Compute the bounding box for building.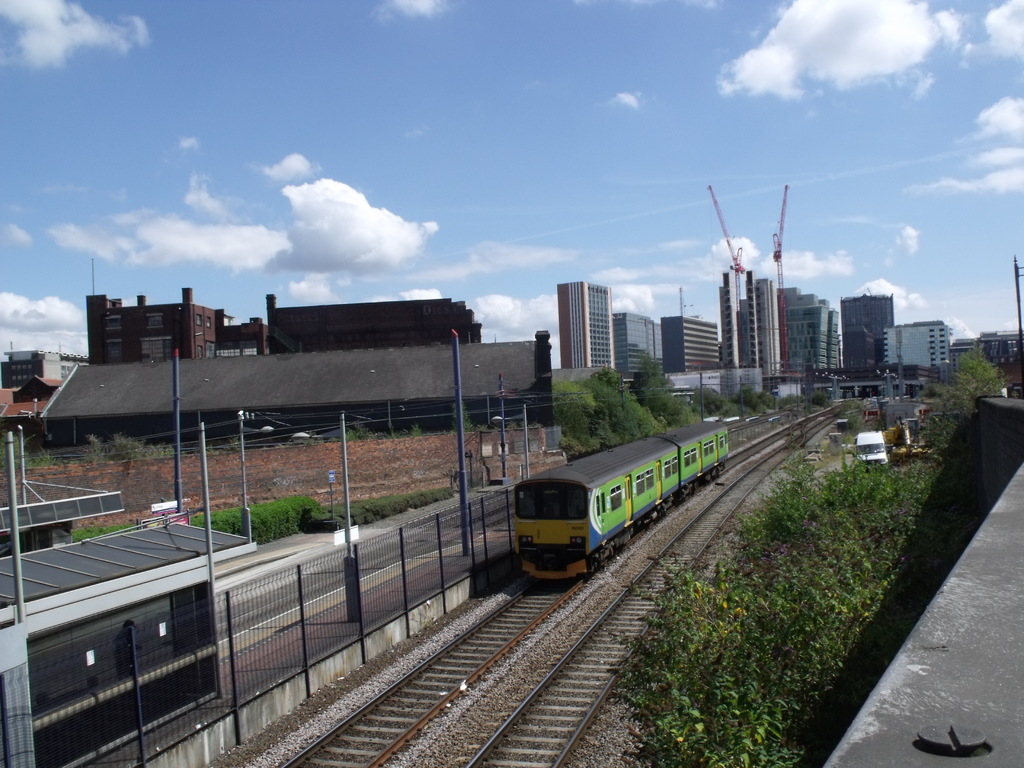
bbox=[611, 309, 664, 391].
